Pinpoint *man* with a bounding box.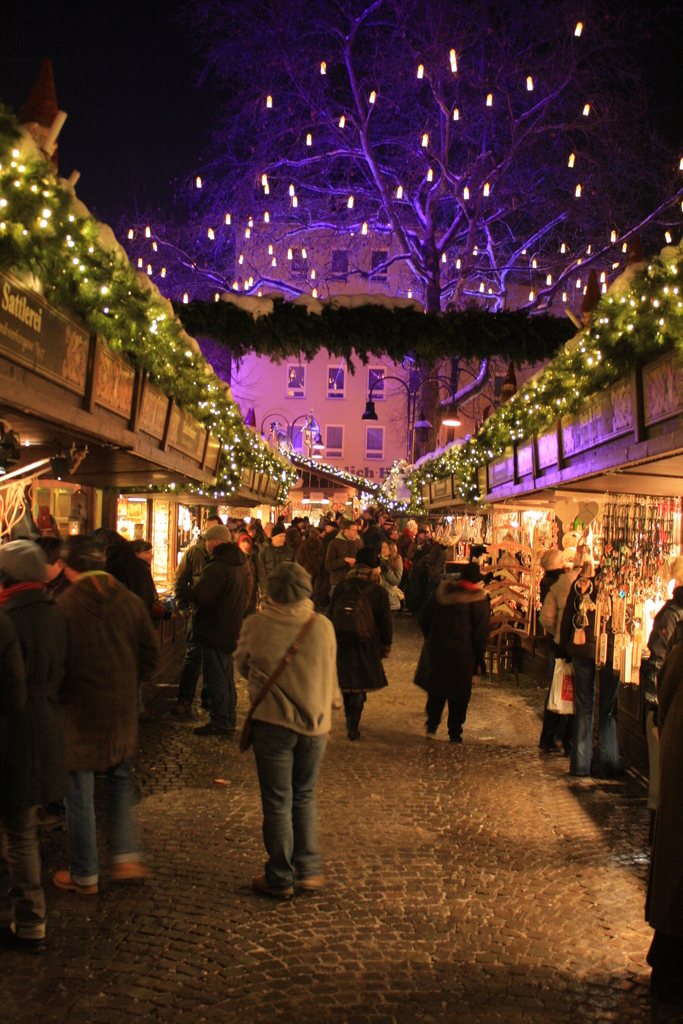
region(22, 536, 168, 922).
